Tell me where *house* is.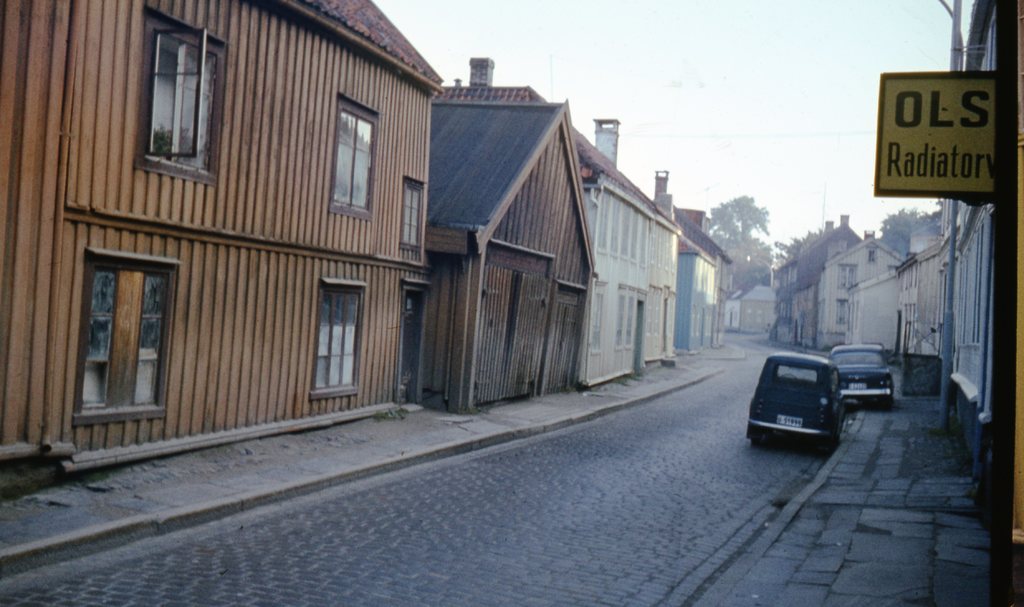
*house* is at <box>36,0,527,490</box>.
